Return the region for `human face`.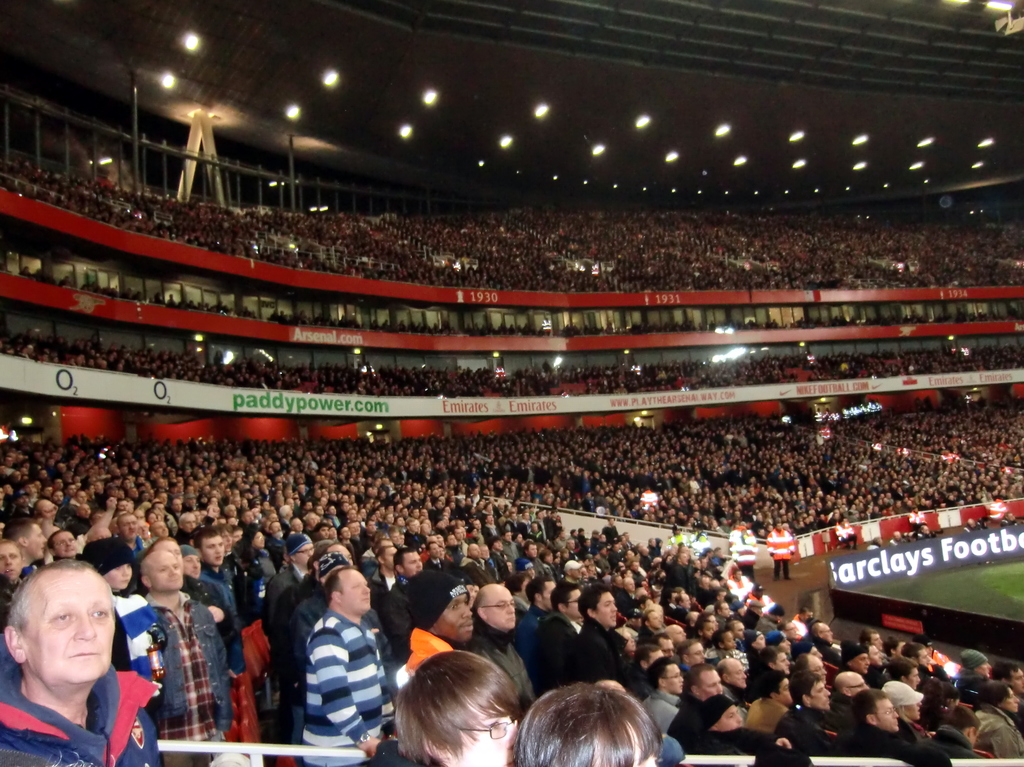
detection(182, 555, 197, 576).
